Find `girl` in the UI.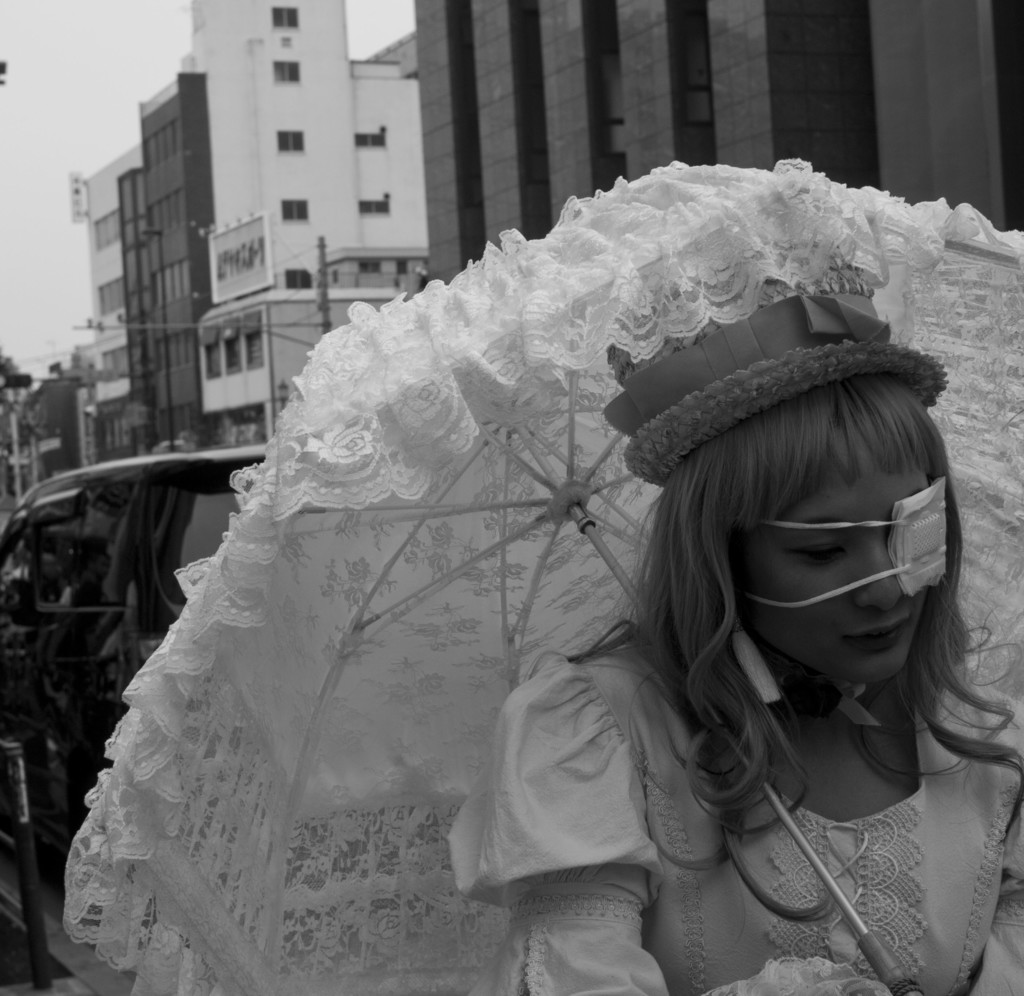
UI element at region(62, 159, 1023, 995).
